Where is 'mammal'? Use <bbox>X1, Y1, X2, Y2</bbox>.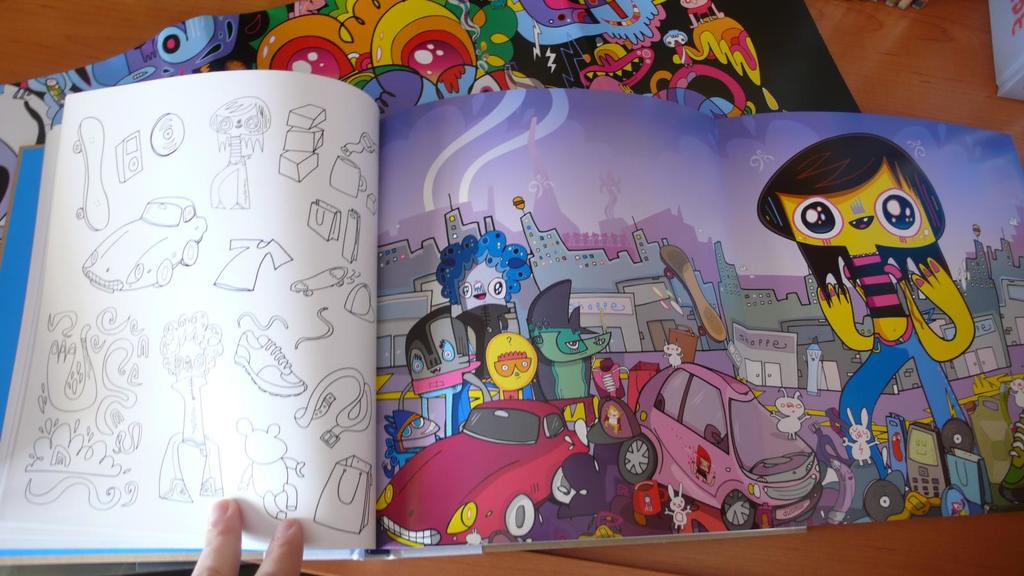
<bbox>769, 129, 990, 487</bbox>.
